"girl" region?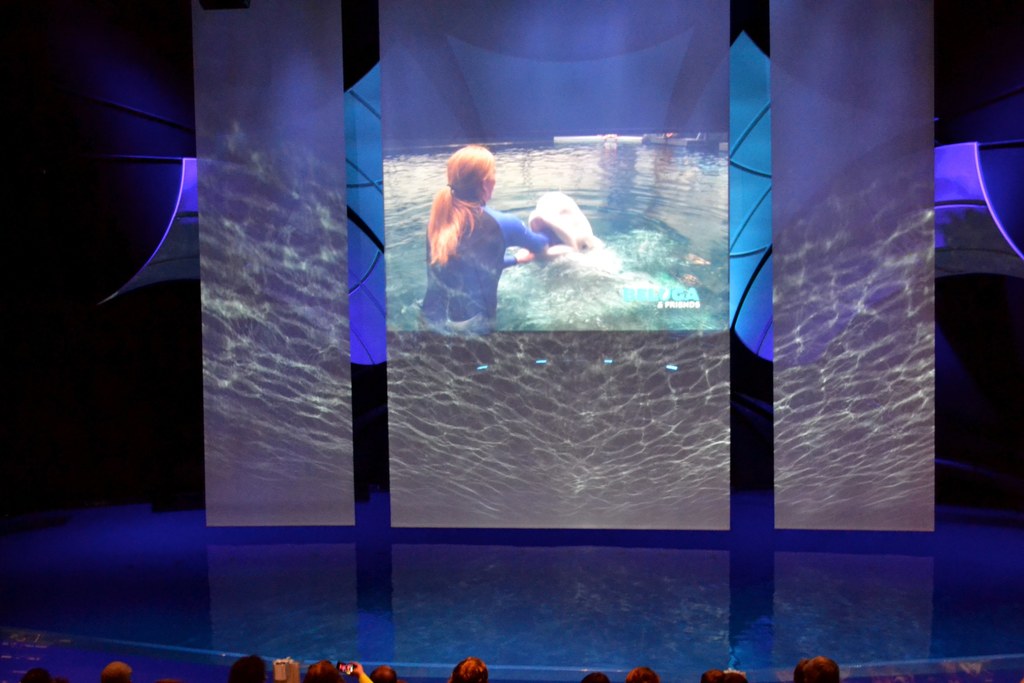
(x1=416, y1=147, x2=558, y2=330)
